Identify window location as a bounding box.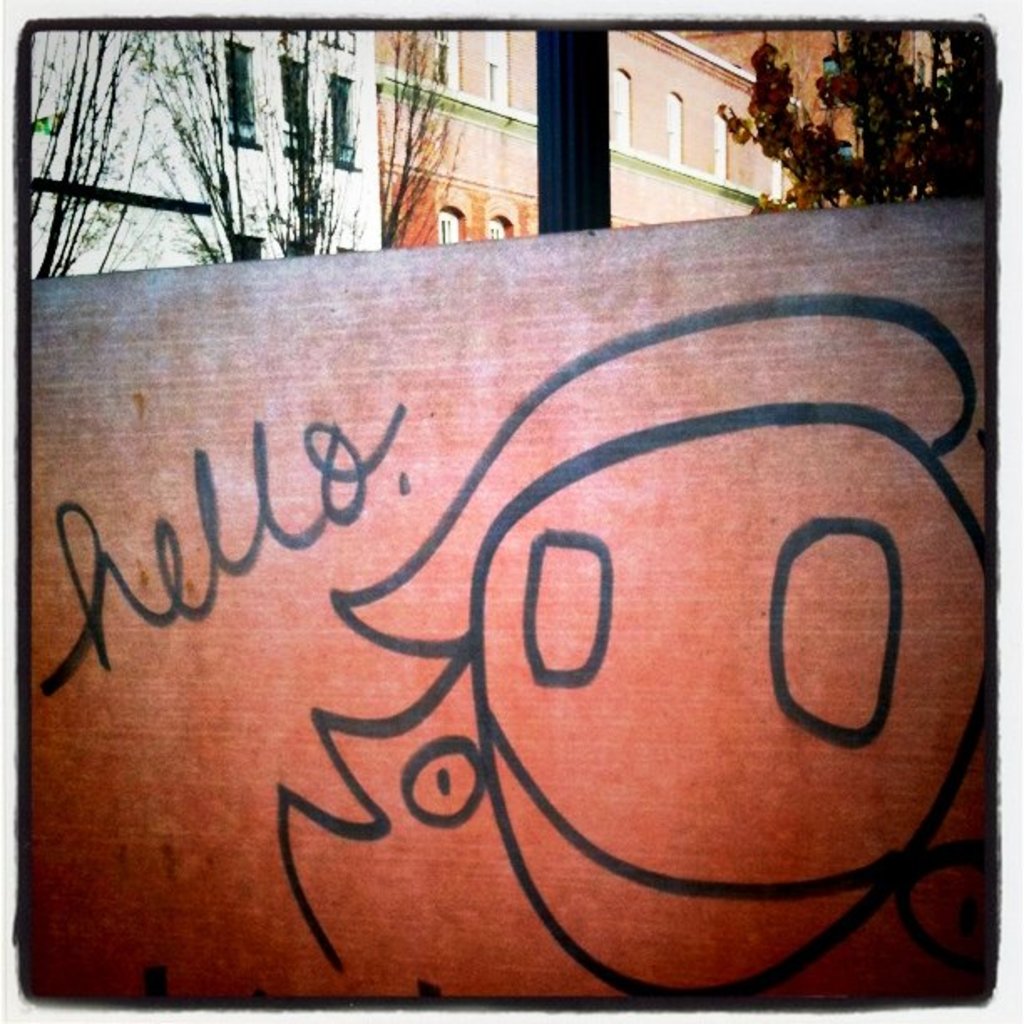
rect(328, 69, 365, 166).
